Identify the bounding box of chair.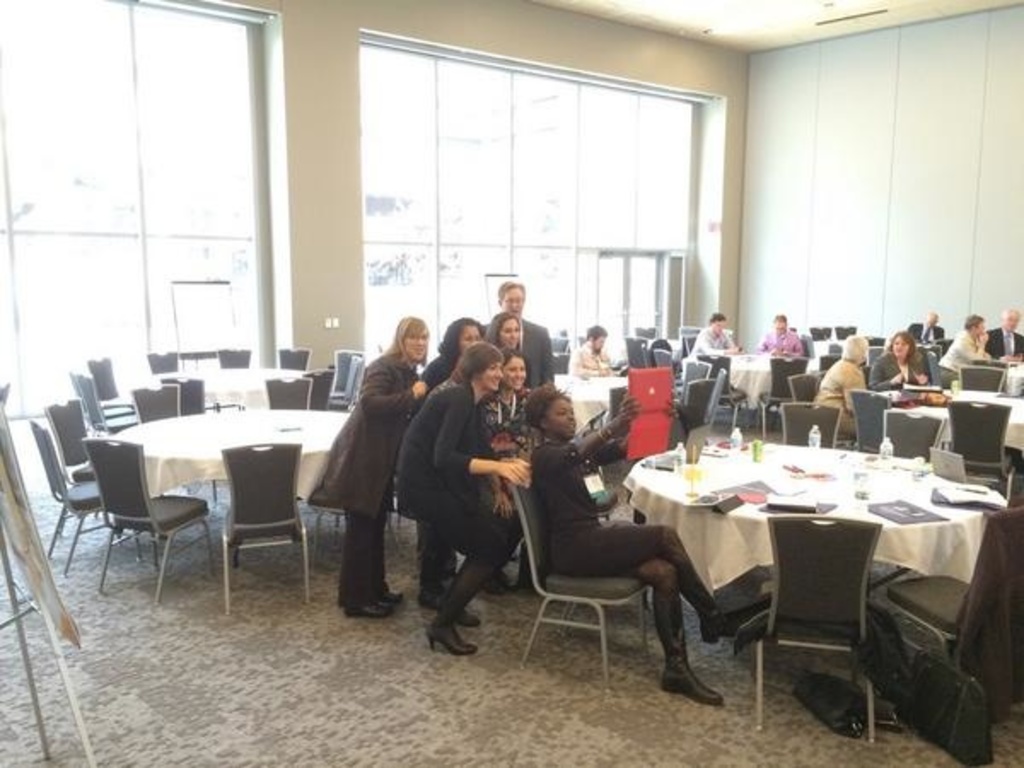
34:422:140:575.
